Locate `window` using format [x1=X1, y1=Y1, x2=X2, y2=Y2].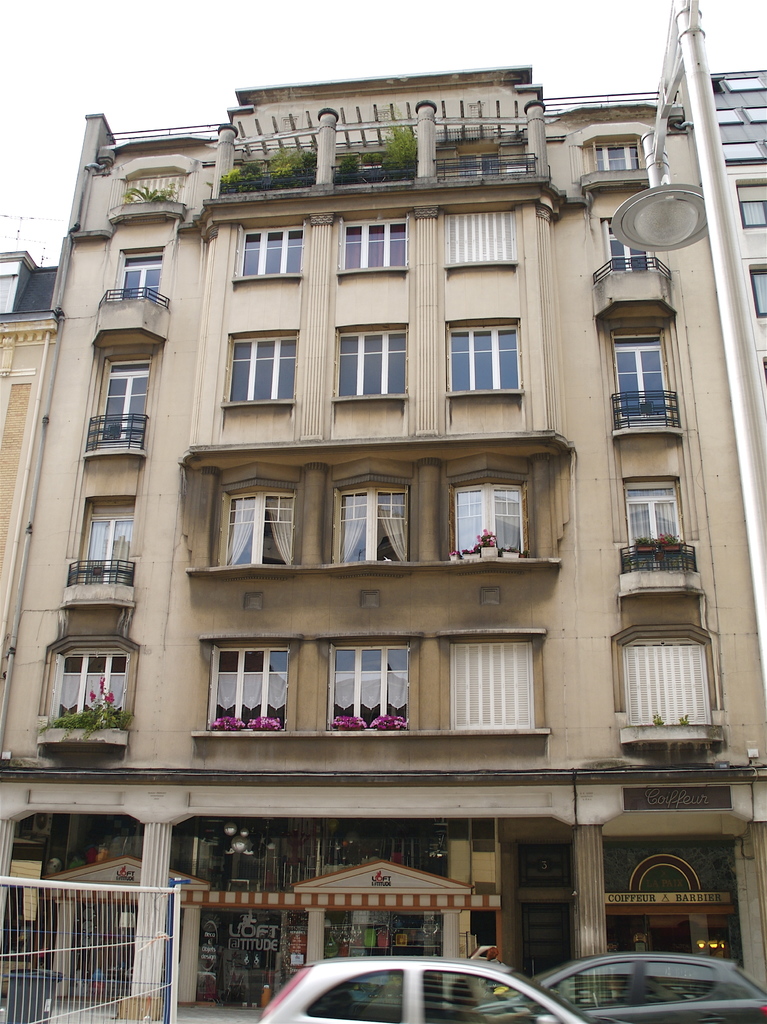
[x1=79, y1=511, x2=136, y2=586].
